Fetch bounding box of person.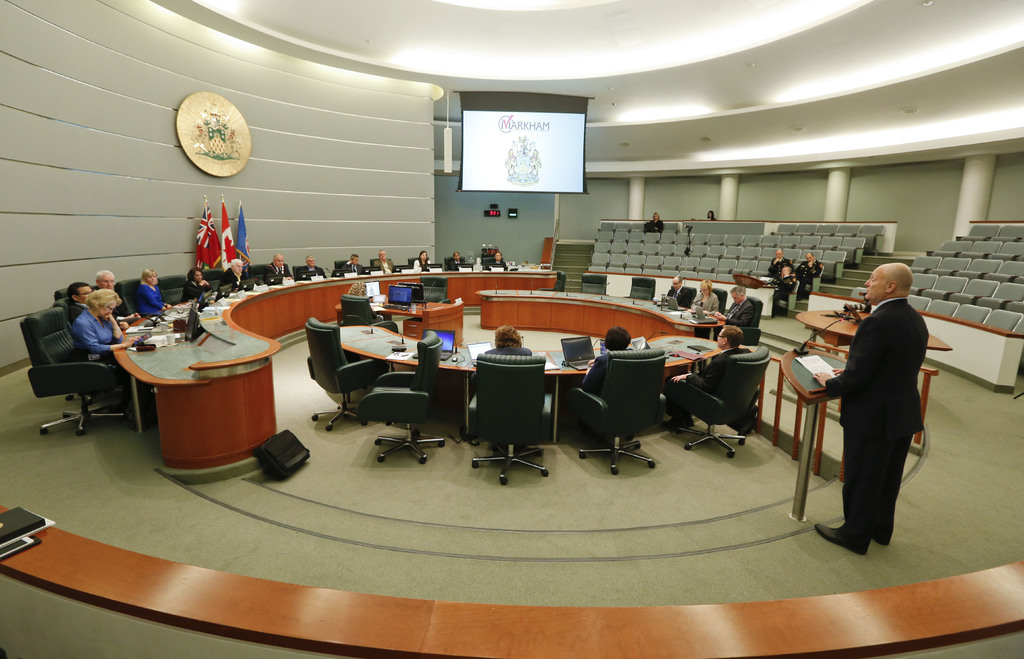
Bbox: locate(452, 251, 466, 269).
